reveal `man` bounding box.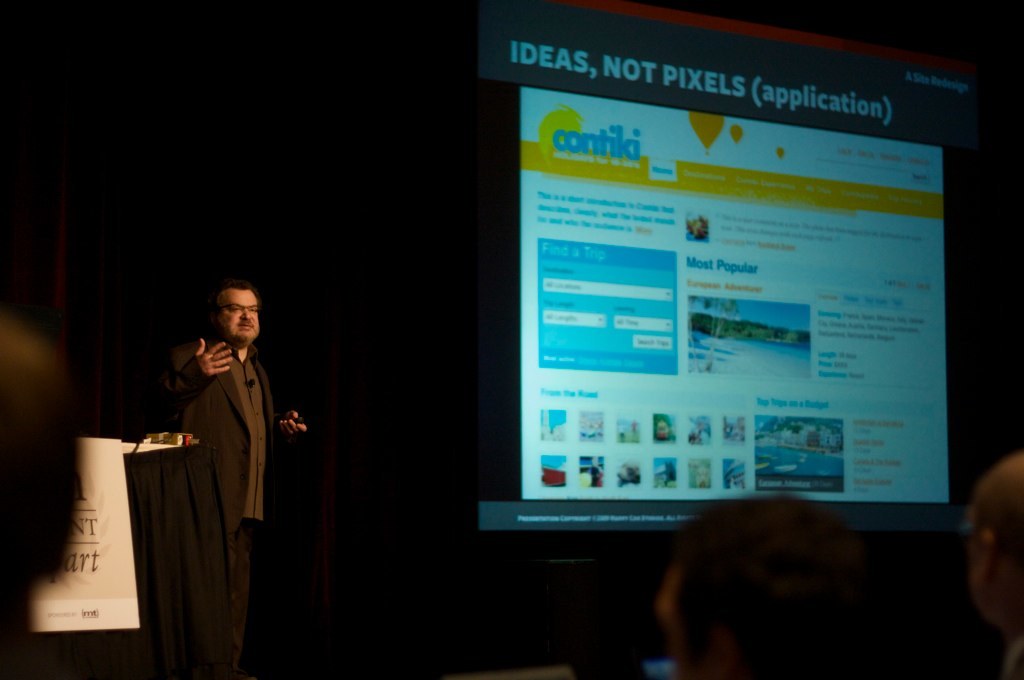
Revealed: 654:496:868:679.
